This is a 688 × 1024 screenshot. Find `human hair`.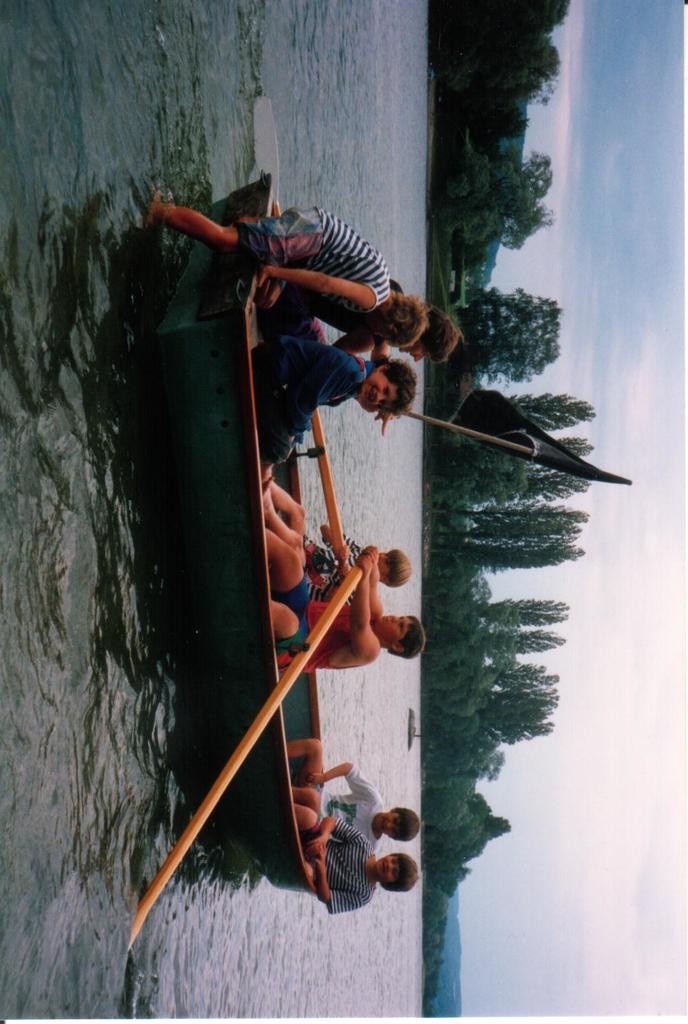
Bounding box: 389:808:421:841.
